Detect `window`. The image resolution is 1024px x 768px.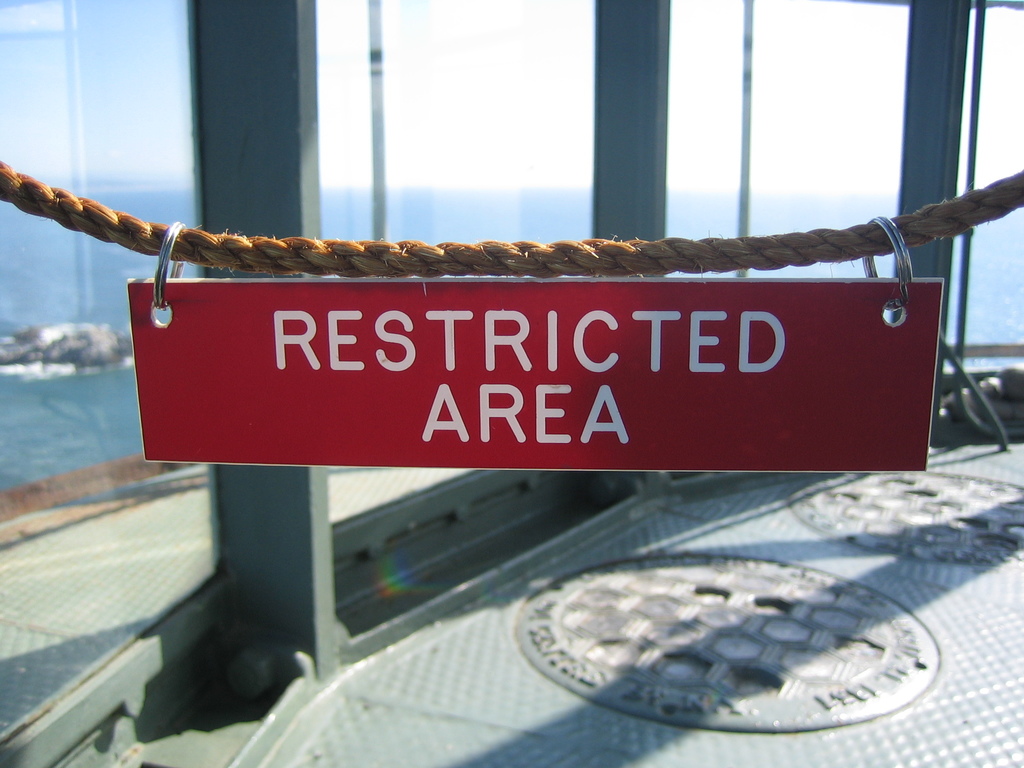
[x1=317, y1=0, x2=604, y2=520].
